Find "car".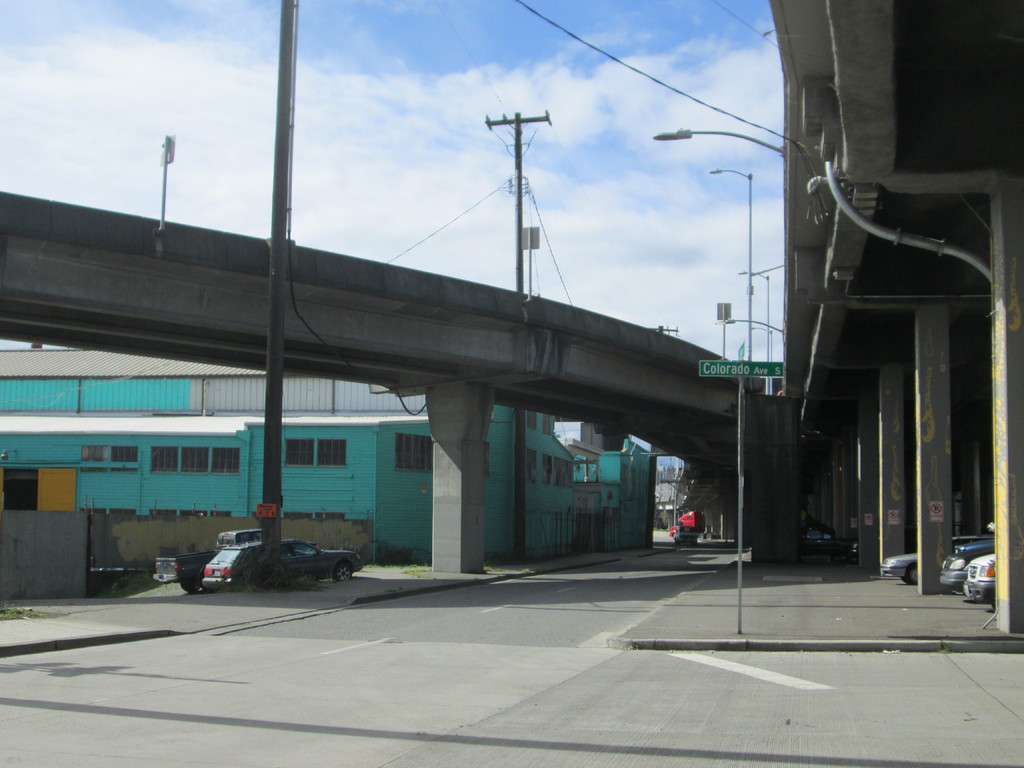
[x1=201, y1=538, x2=365, y2=593].
